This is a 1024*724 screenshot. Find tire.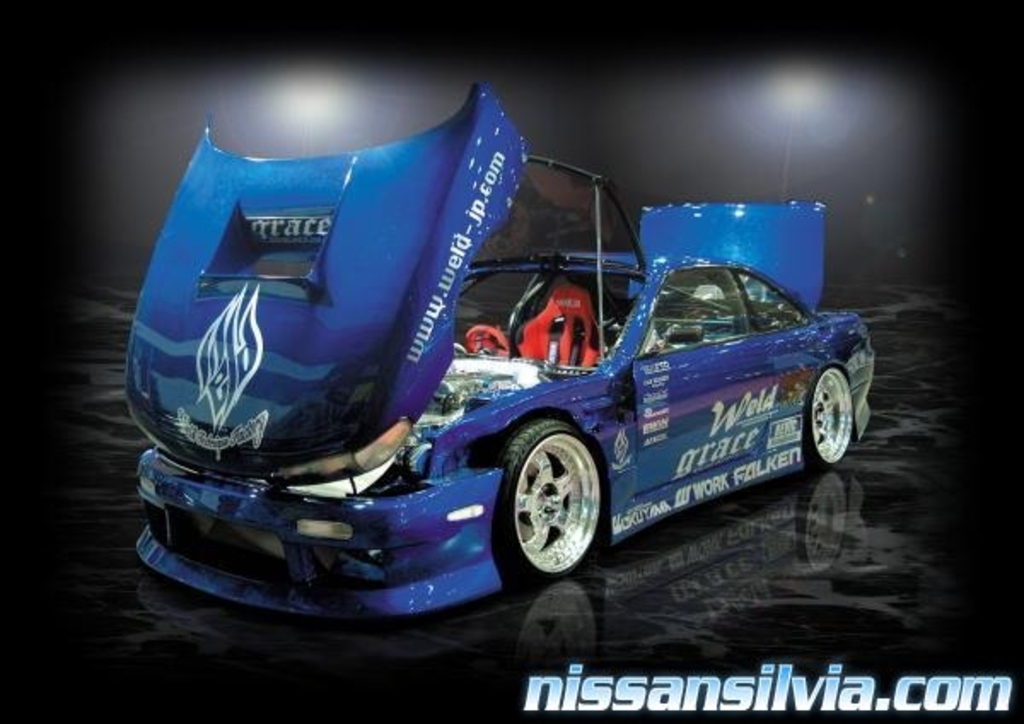
Bounding box: (left=800, top=359, right=862, bottom=470).
